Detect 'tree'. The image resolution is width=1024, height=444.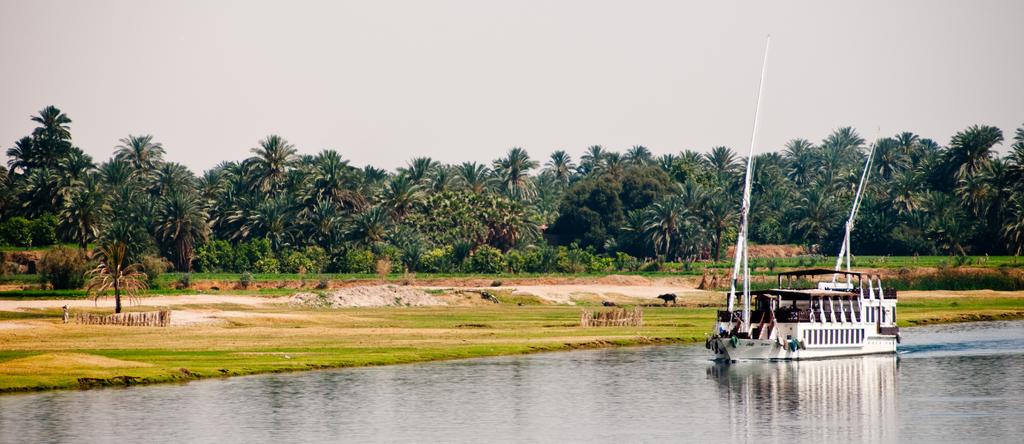
(x1=991, y1=124, x2=1023, y2=262).
